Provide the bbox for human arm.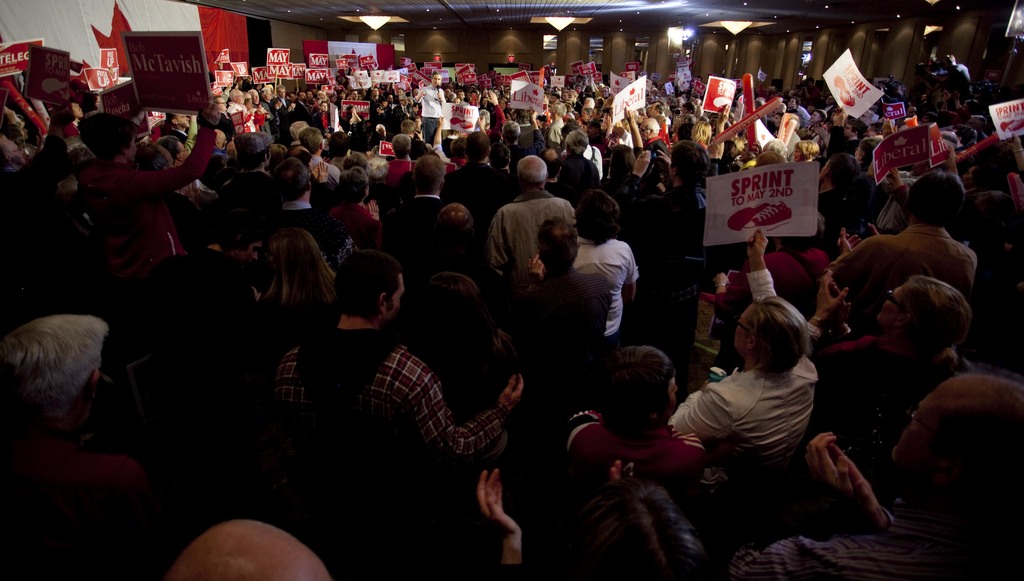
<bbox>805, 260, 845, 339</bbox>.
